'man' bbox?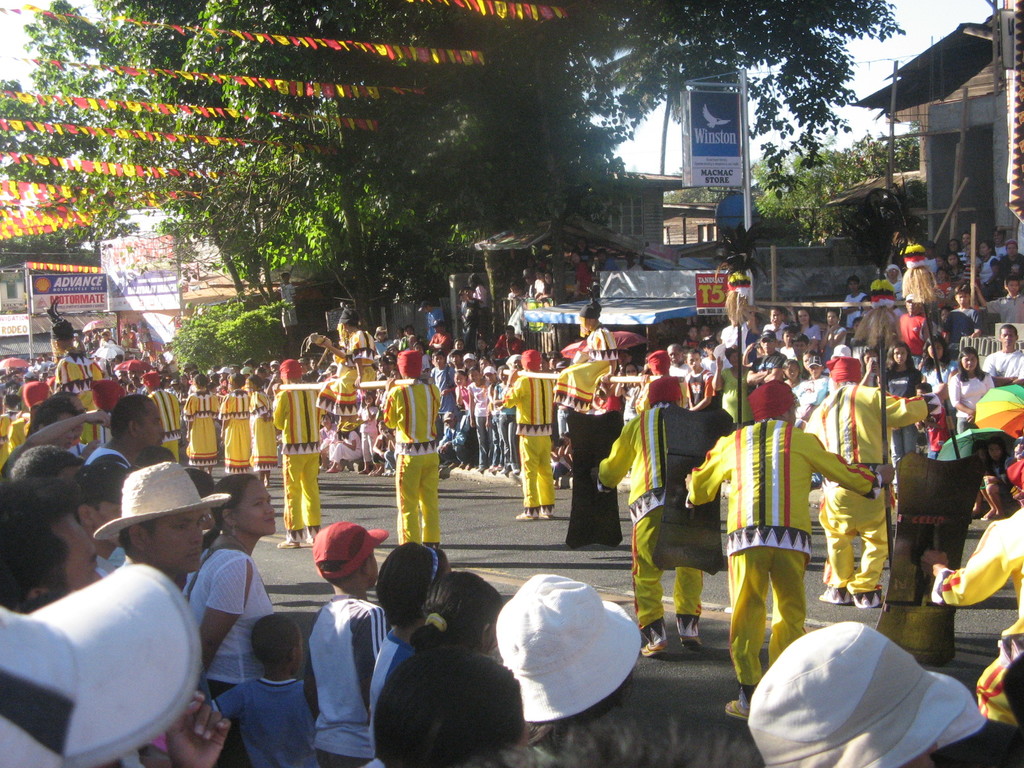
box=[684, 384, 888, 722]
